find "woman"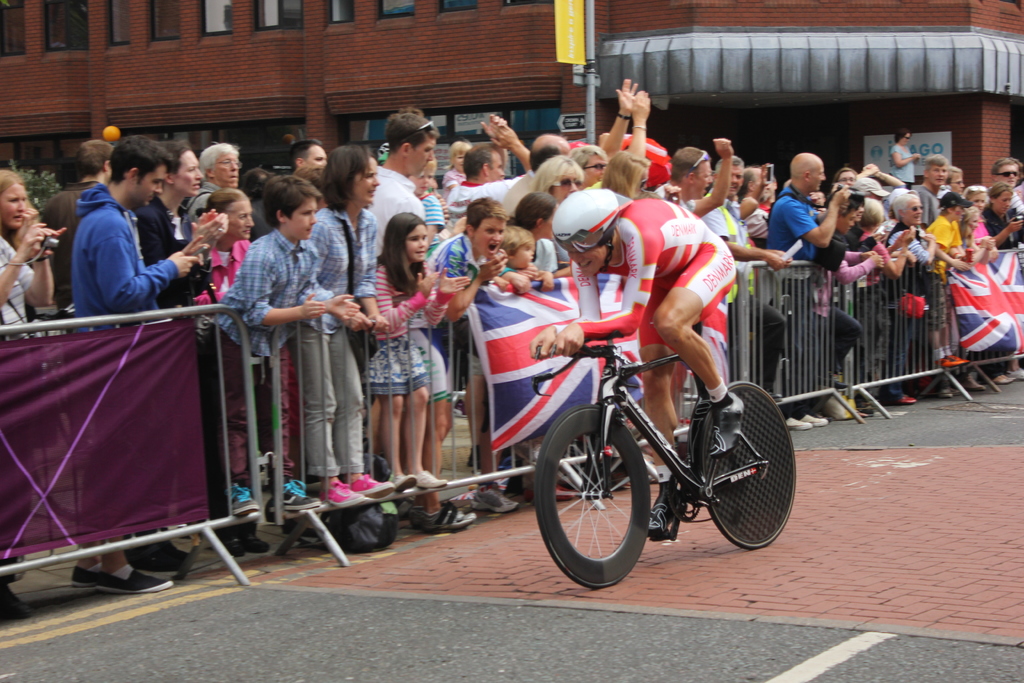
355/208/458/482
